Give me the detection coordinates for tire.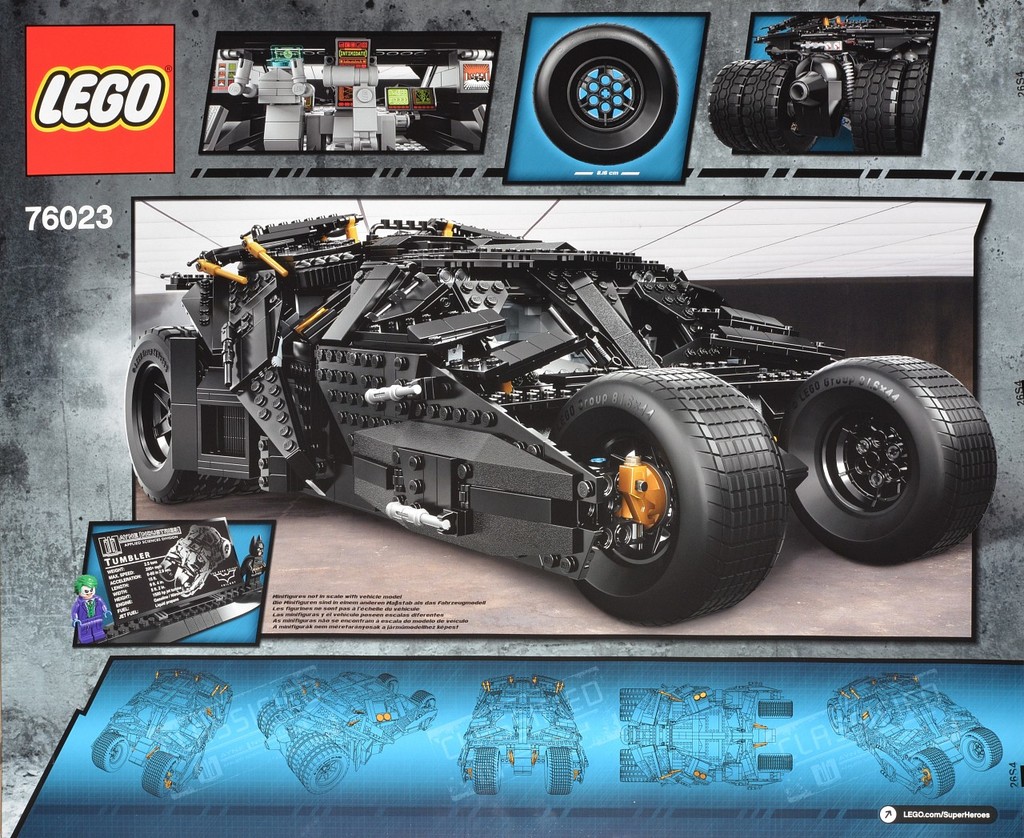
708/61/758/146.
